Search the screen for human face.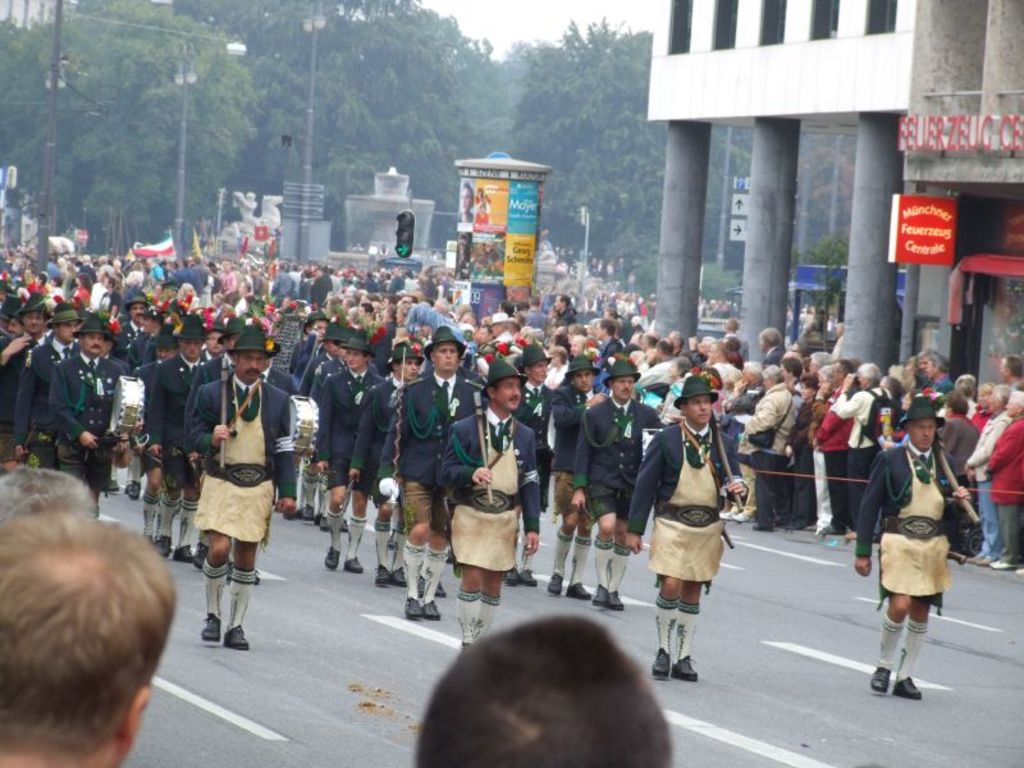
Found at BBox(495, 376, 522, 411).
